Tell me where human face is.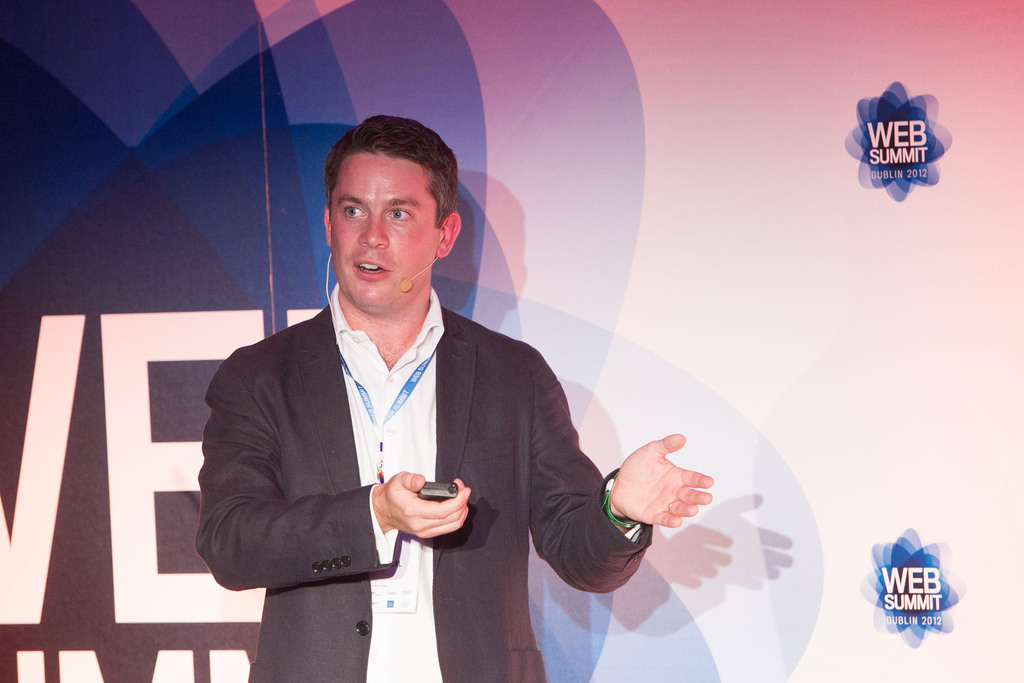
human face is at left=328, top=152, right=435, bottom=315.
